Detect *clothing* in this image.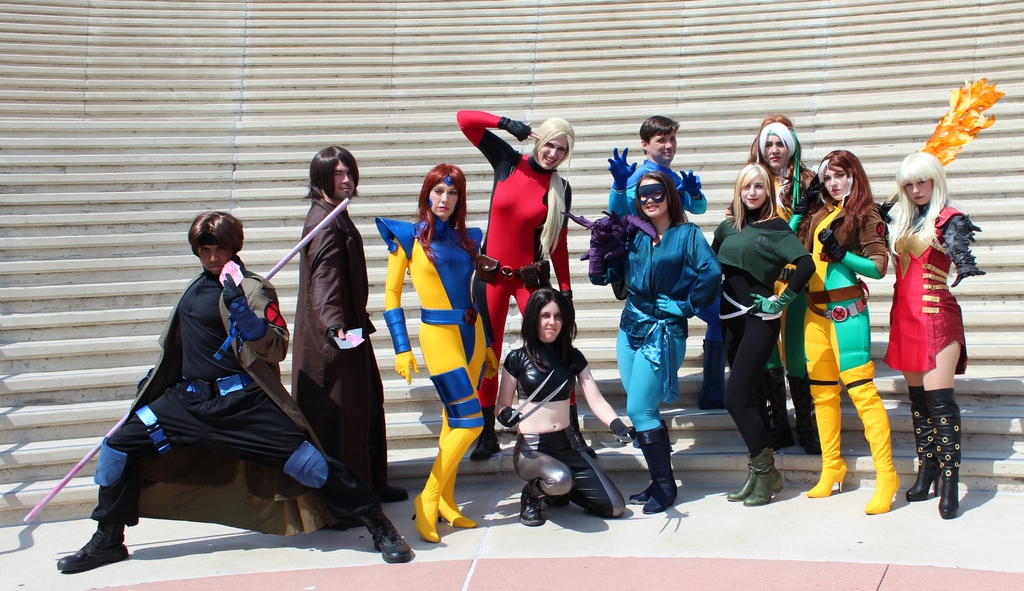
Detection: region(285, 192, 392, 493).
